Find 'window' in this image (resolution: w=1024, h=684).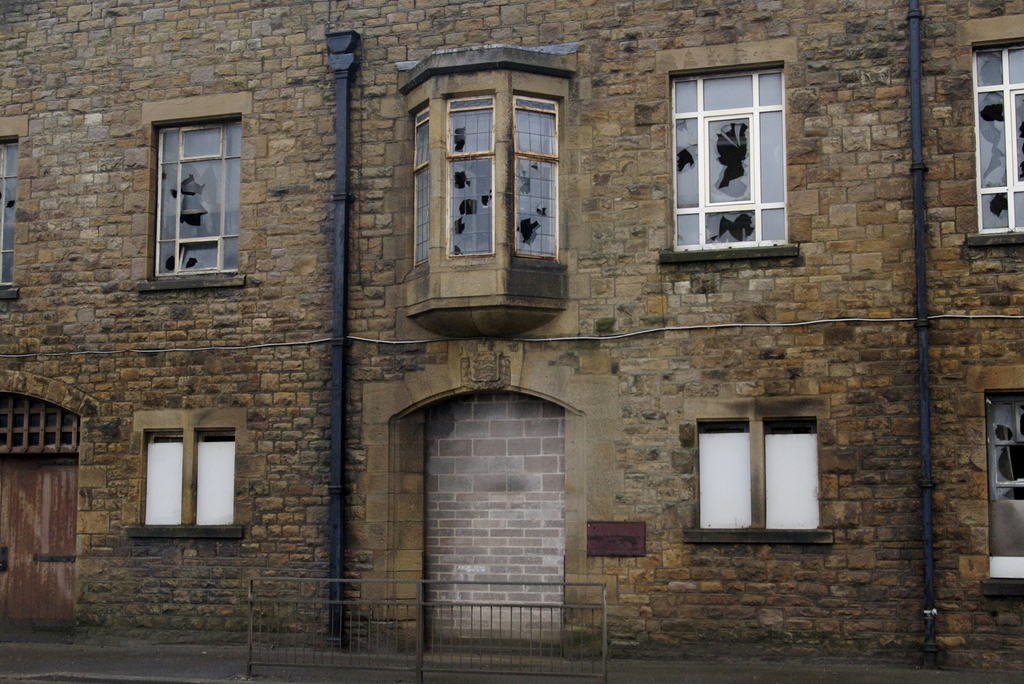
locate(682, 395, 838, 546).
